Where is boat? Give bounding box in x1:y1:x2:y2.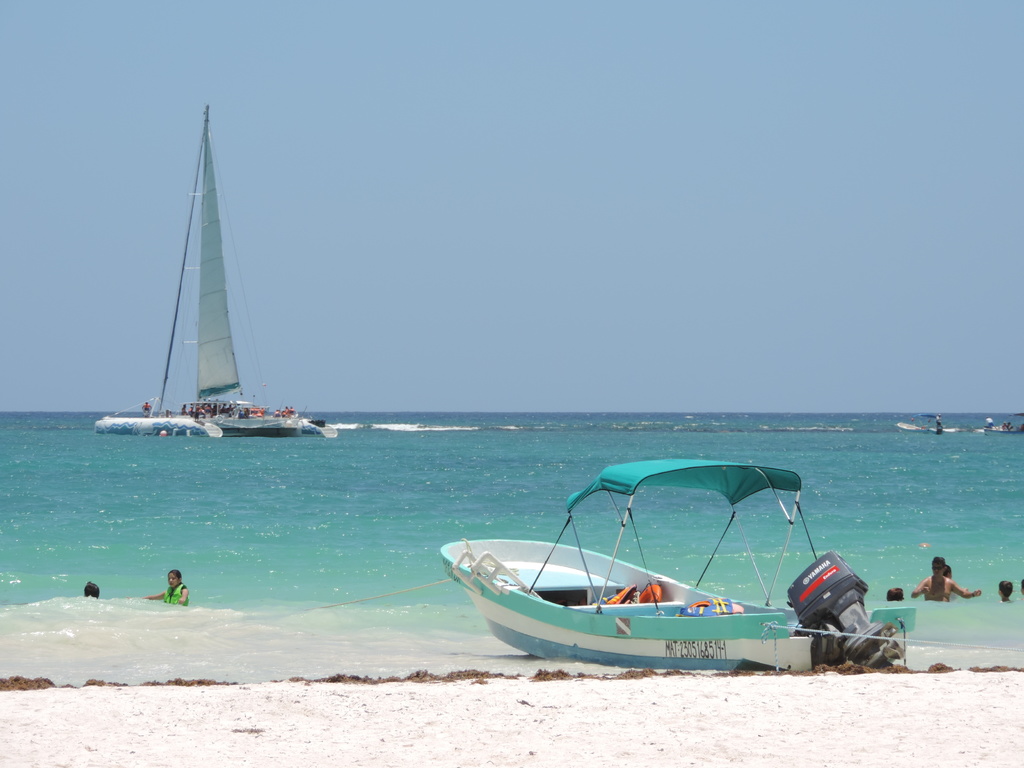
428:462:908:676.
